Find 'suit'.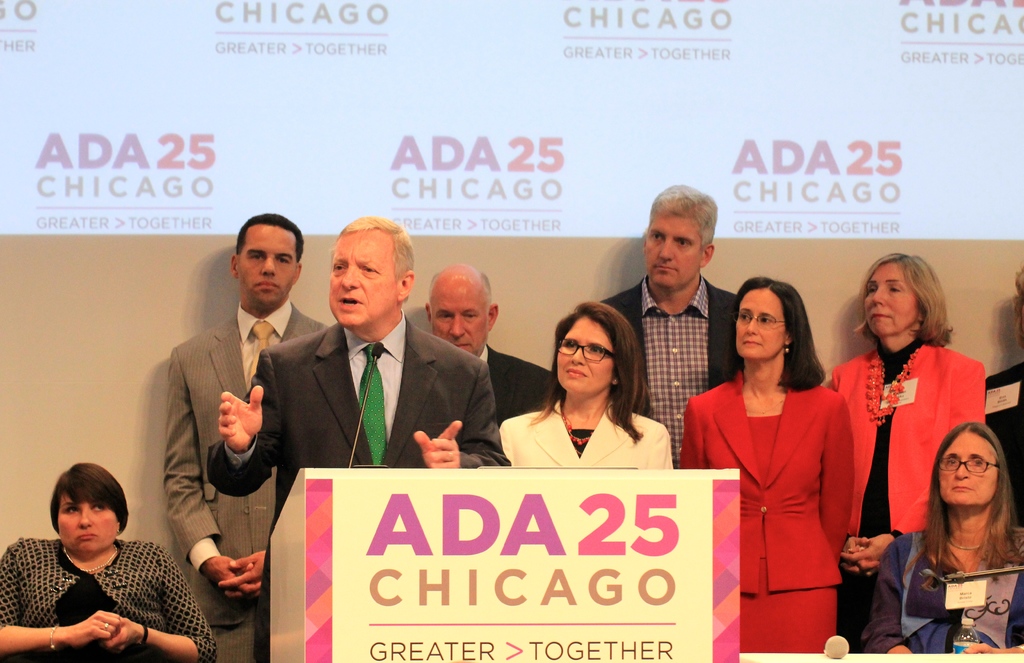
(499,398,671,478).
